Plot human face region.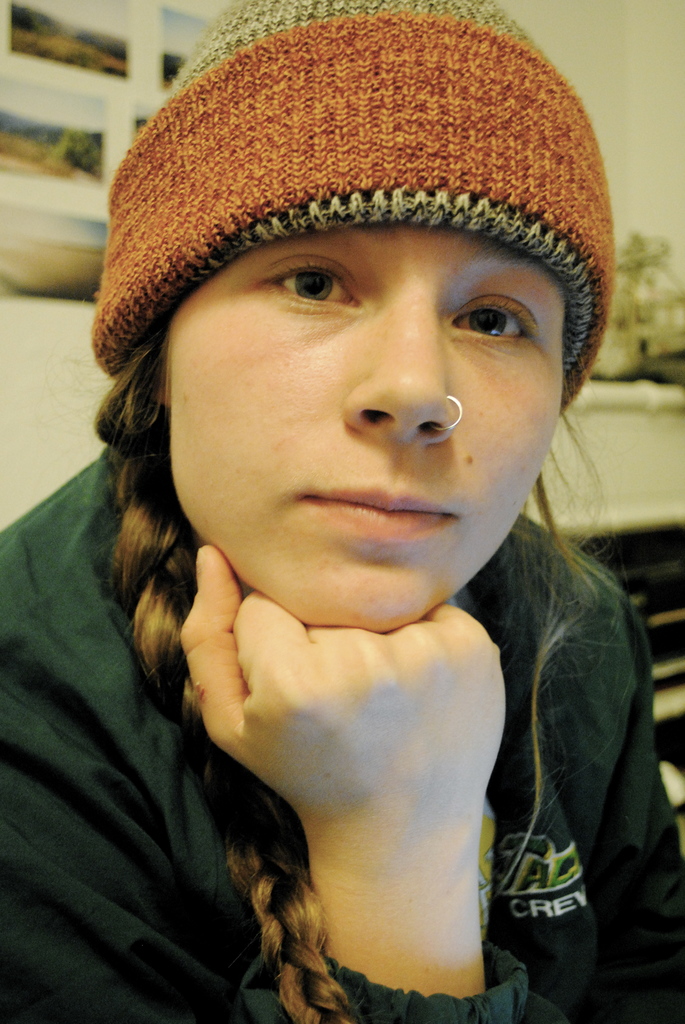
Plotted at [x1=170, y1=228, x2=567, y2=640].
